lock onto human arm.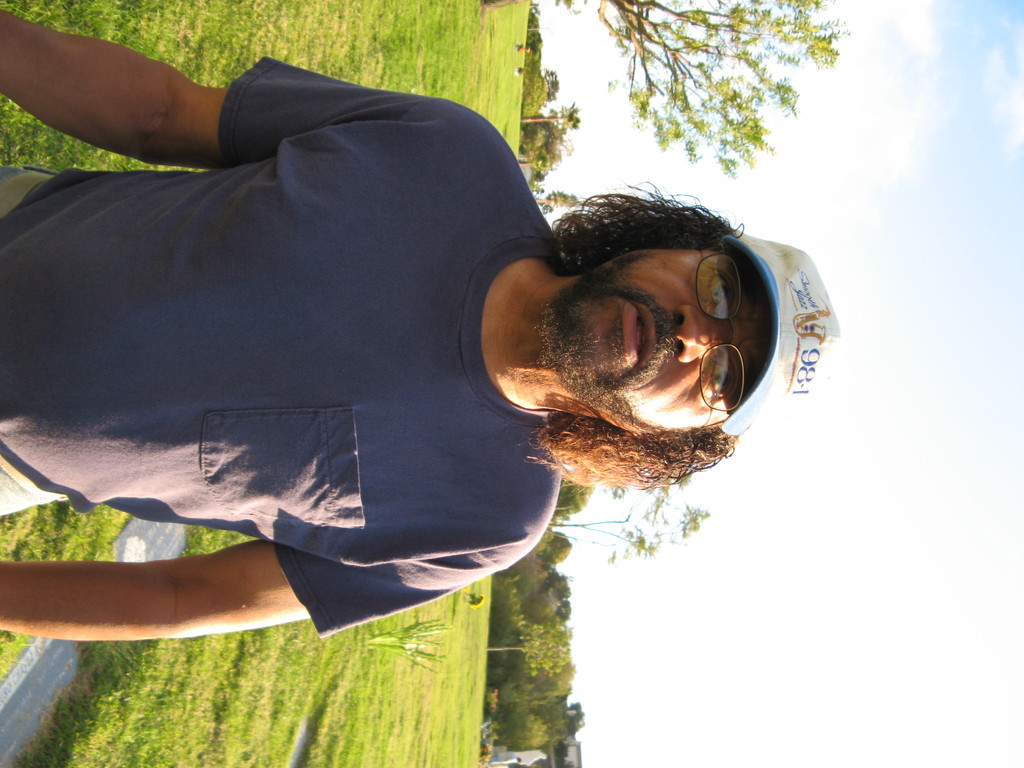
Locked: (left=0, top=538, right=533, bottom=640).
